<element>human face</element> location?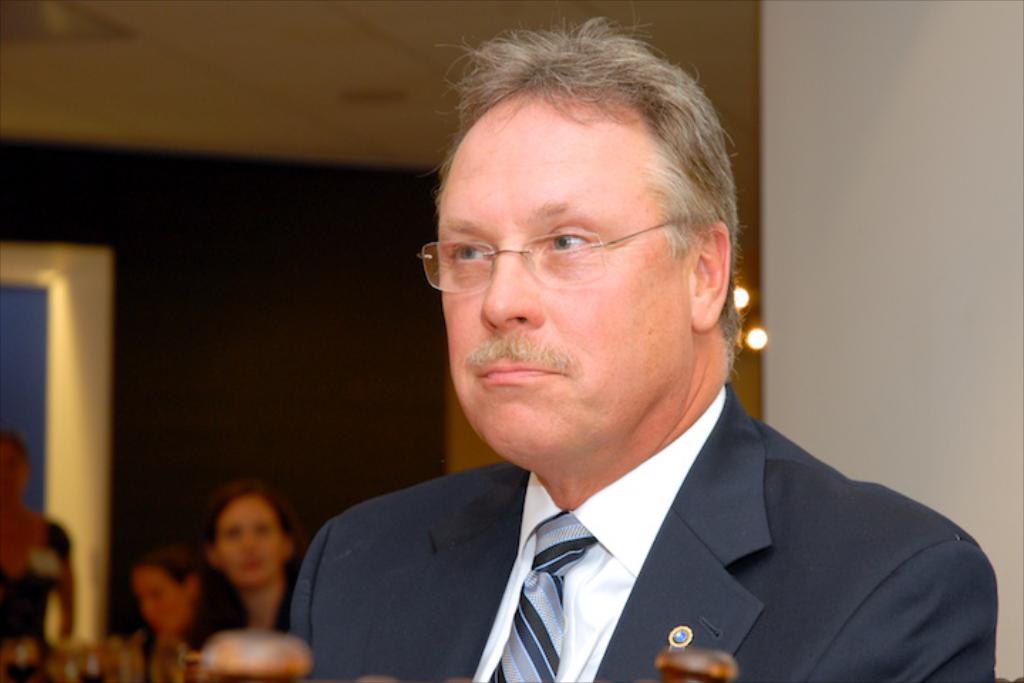
select_region(218, 497, 282, 588)
